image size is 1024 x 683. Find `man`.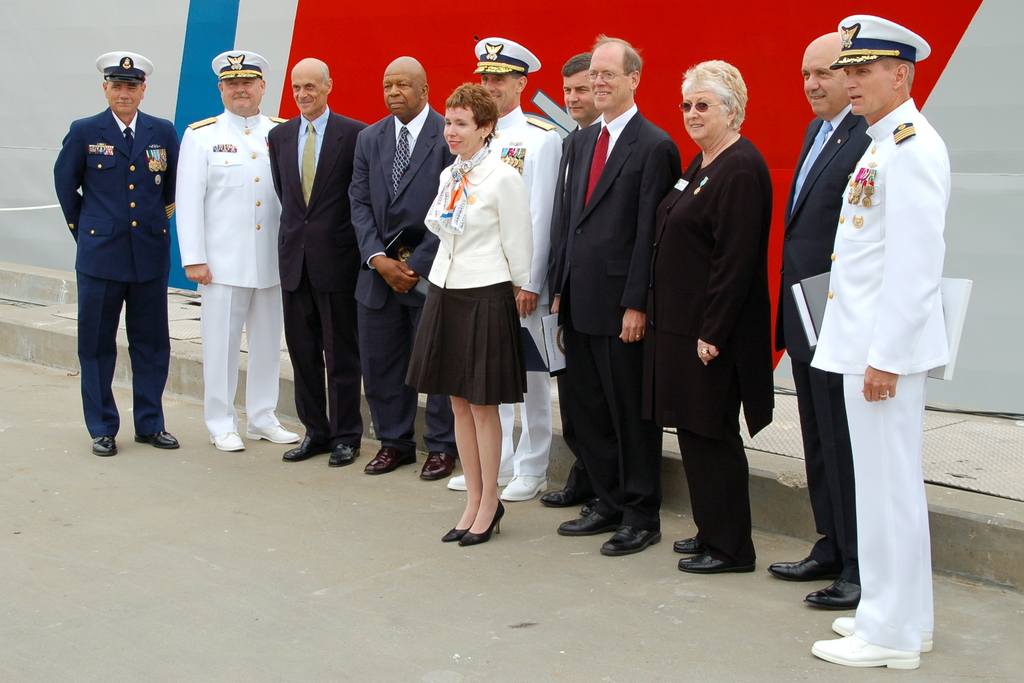
(left=348, top=57, right=454, bottom=481).
